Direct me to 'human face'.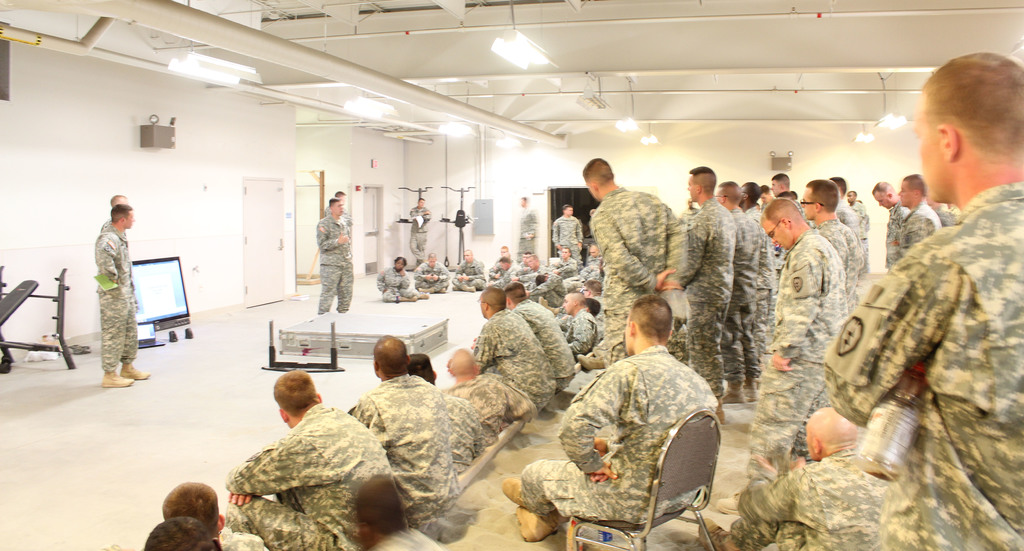
Direction: 849:190:855:202.
